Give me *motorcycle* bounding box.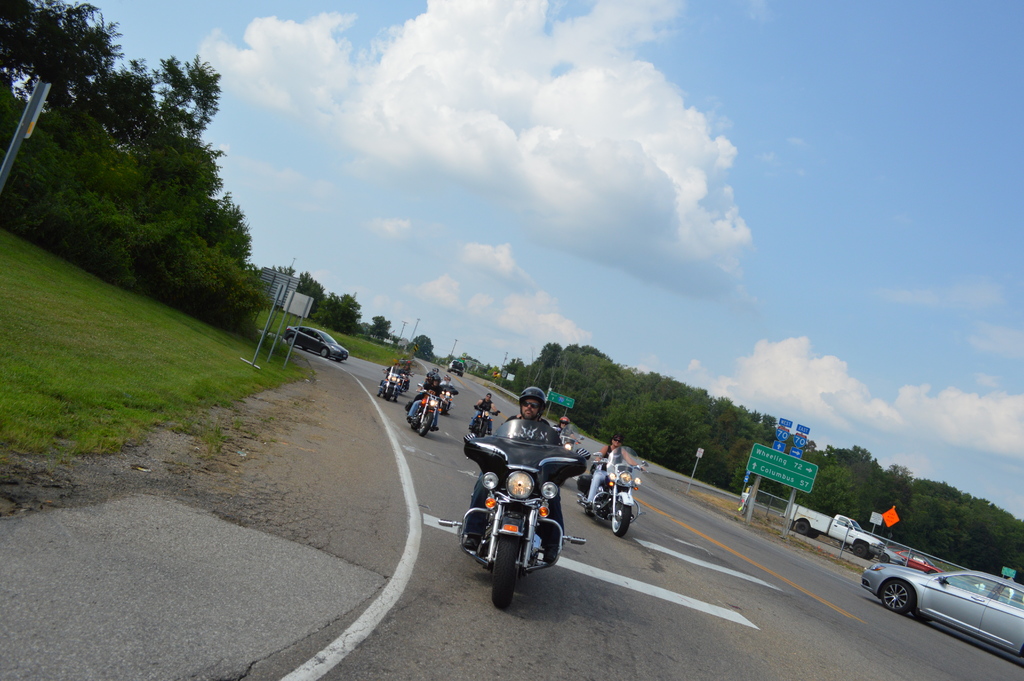
bbox(456, 445, 583, 610).
